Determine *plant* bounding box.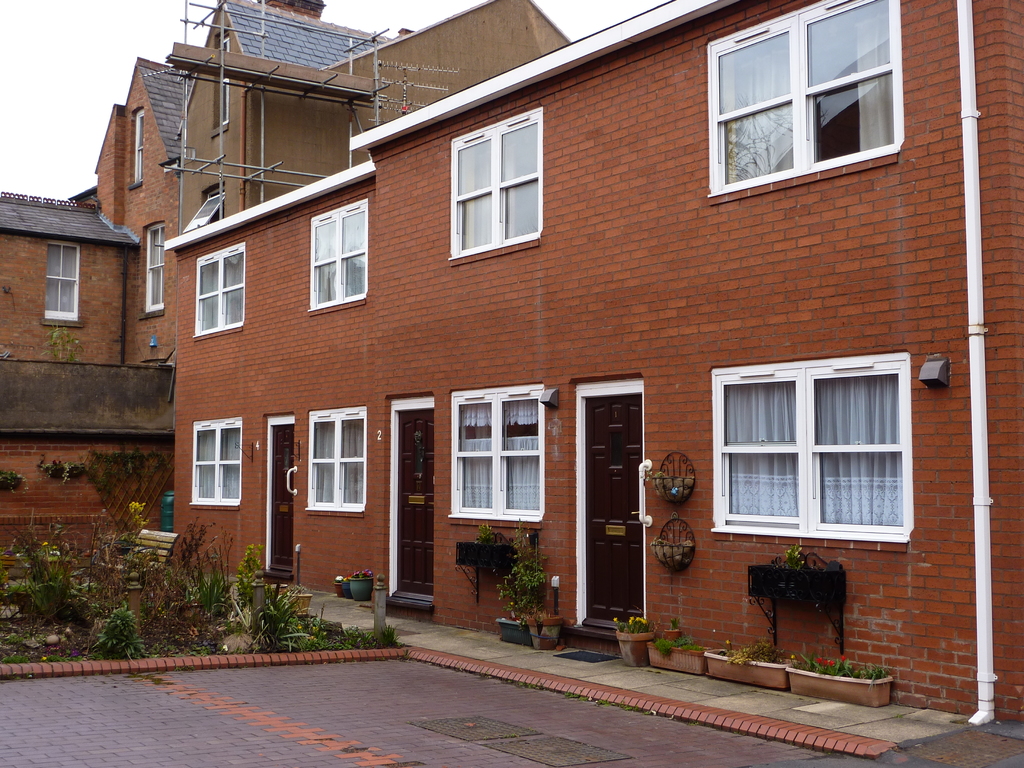
Determined: (x1=103, y1=498, x2=173, y2=592).
